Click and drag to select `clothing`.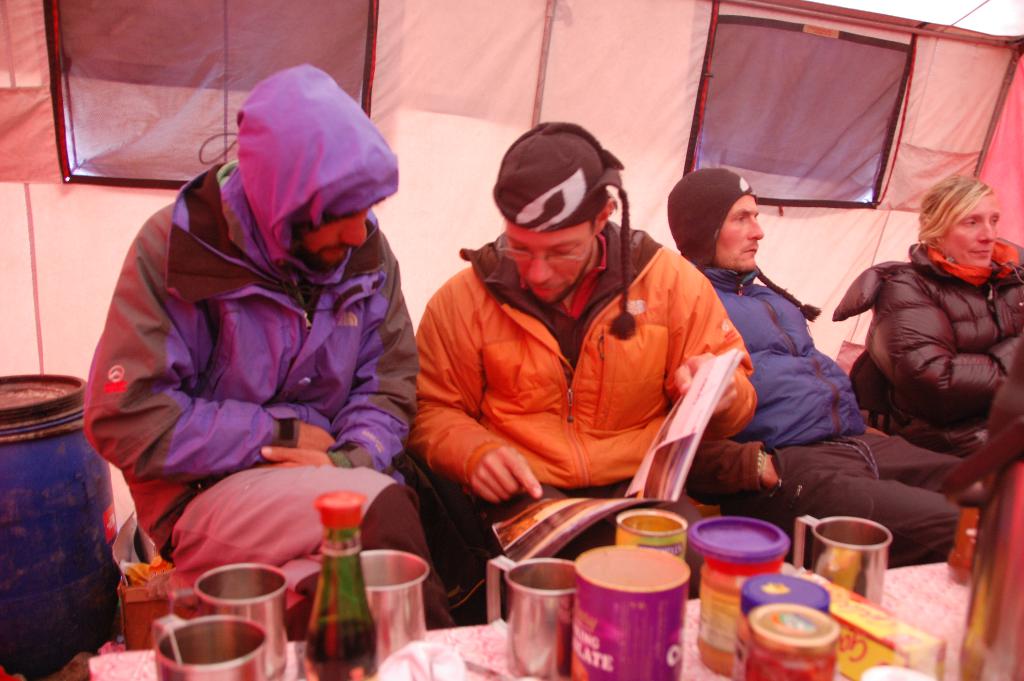
Selection: rect(404, 240, 760, 635).
